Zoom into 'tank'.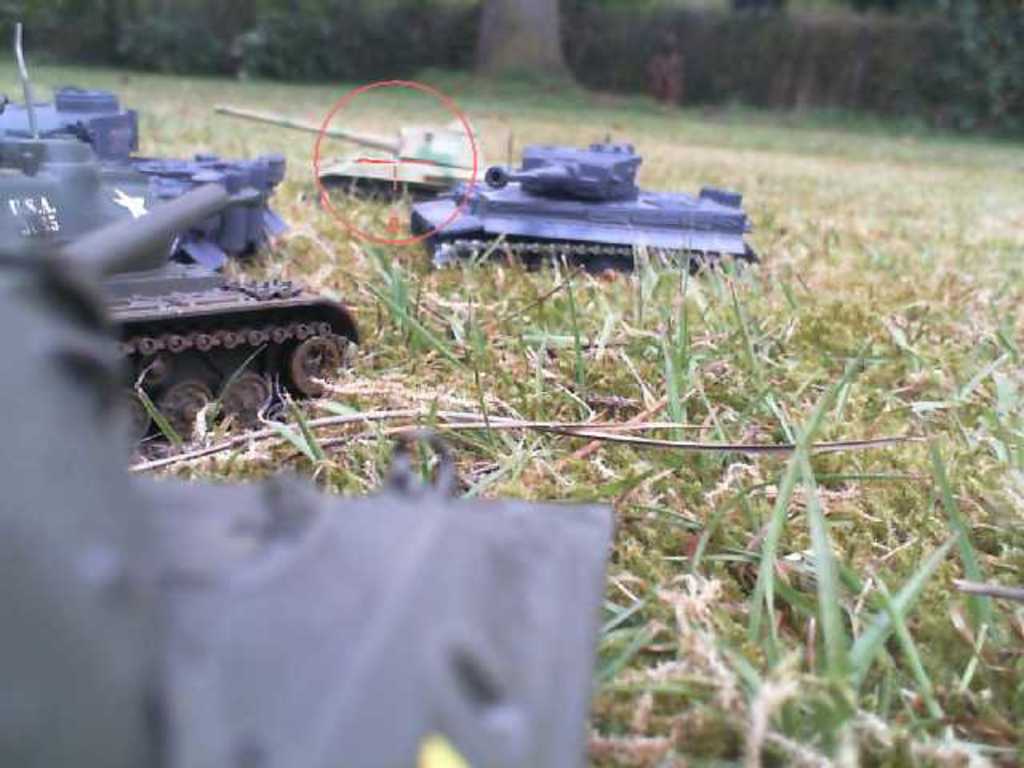
Zoom target: x1=211, y1=102, x2=498, y2=210.
